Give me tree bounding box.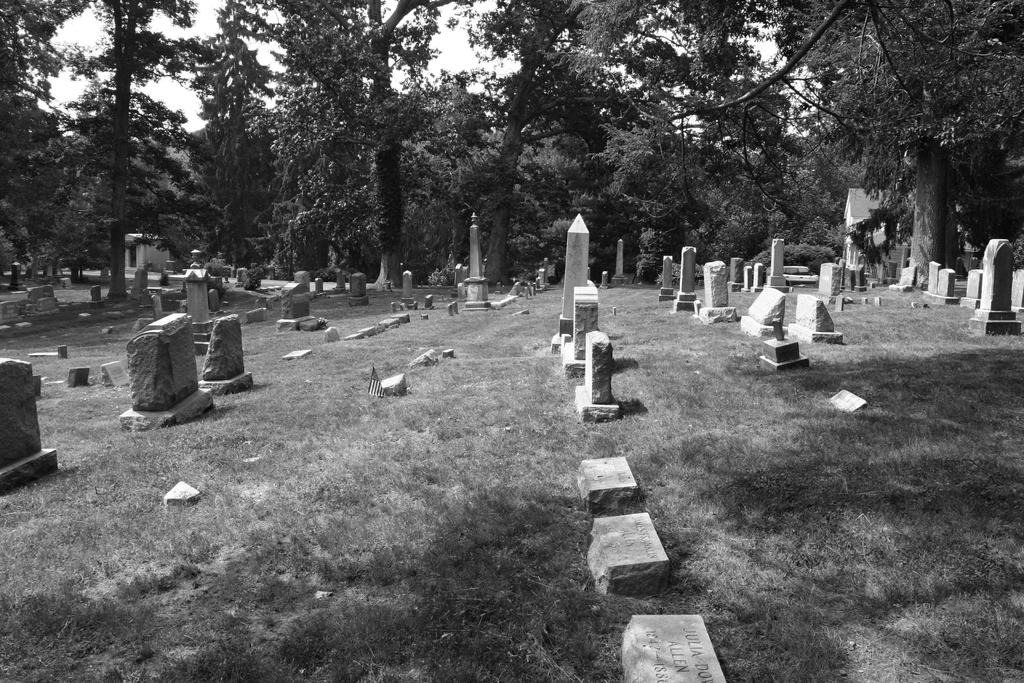
l=185, t=0, r=273, b=276.
